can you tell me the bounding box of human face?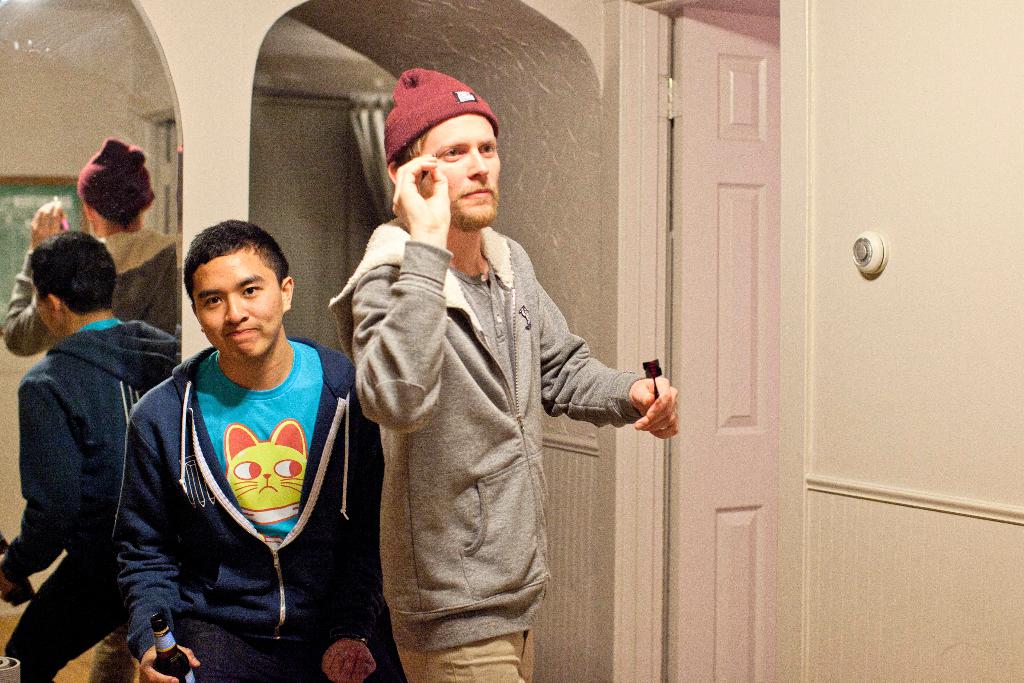
left=190, top=254, right=278, bottom=357.
